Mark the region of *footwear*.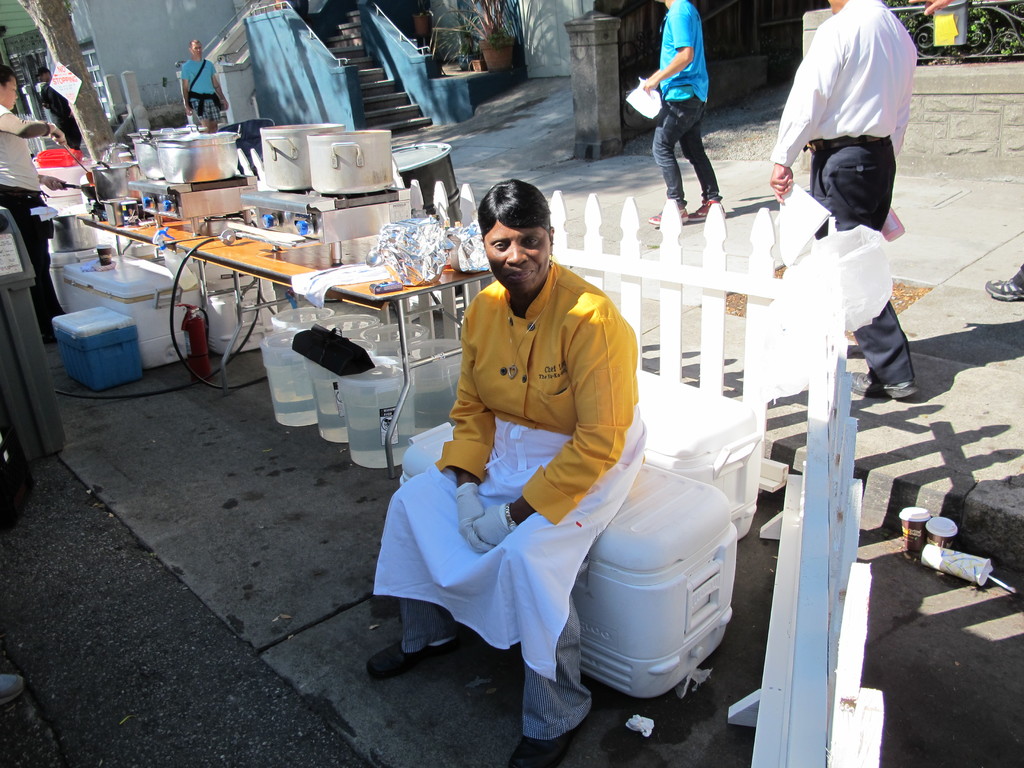
Region: left=366, top=636, right=467, bottom=677.
